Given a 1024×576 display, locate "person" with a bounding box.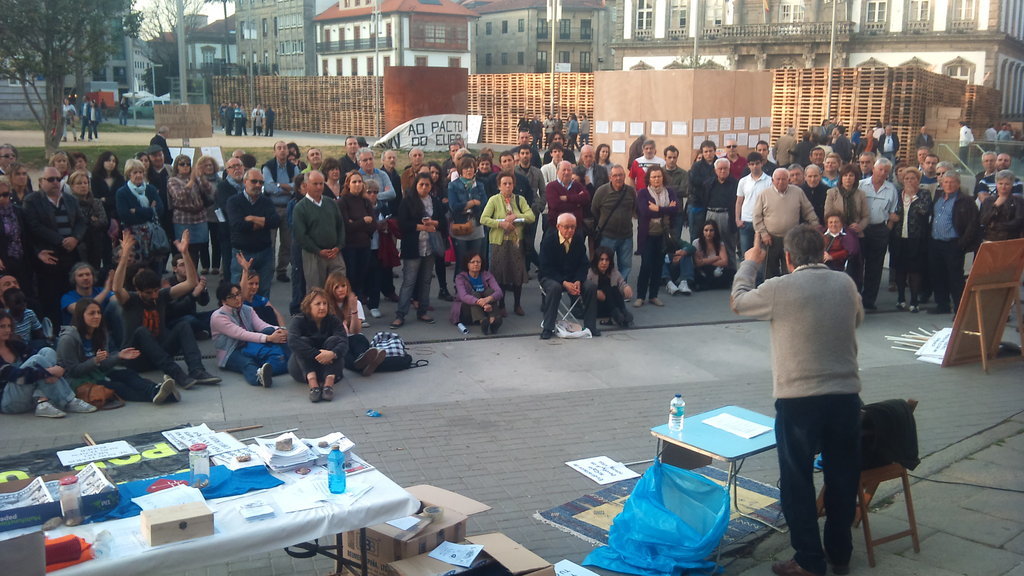
Located: [0,314,91,420].
